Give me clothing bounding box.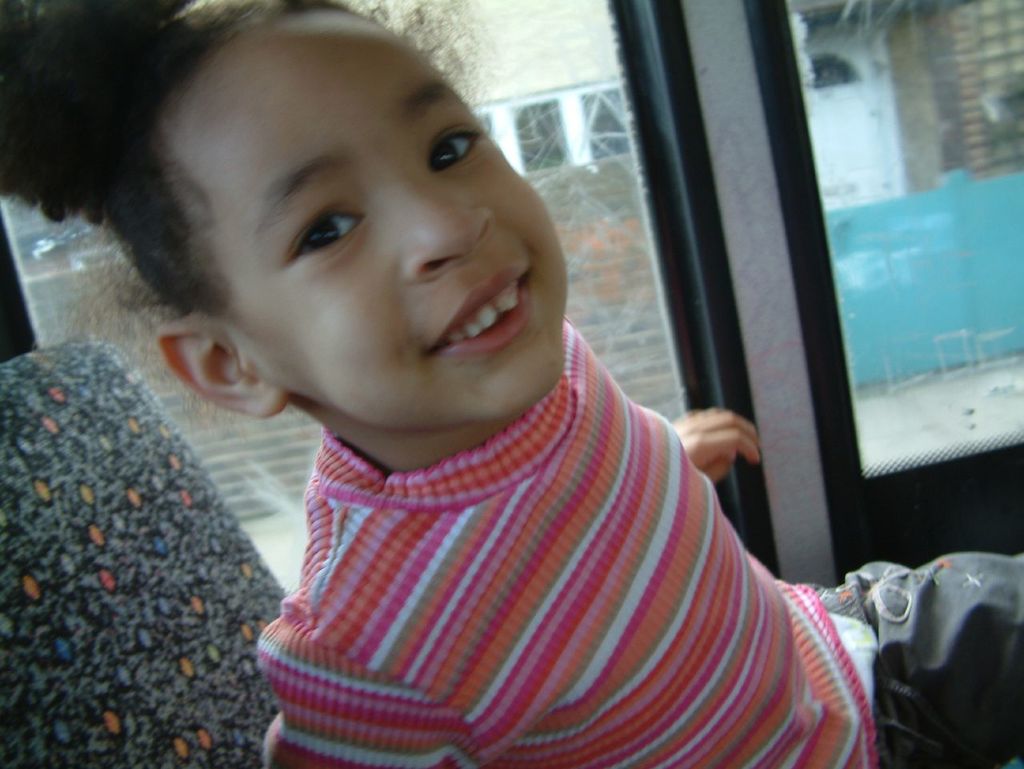
region(183, 345, 850, 753).
